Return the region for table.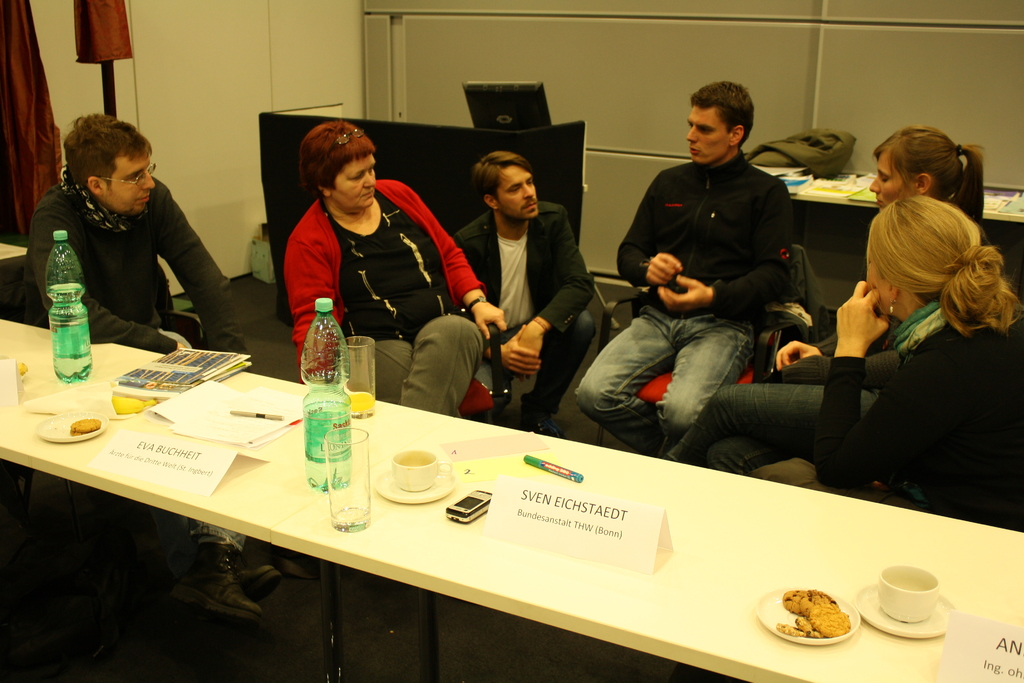
<region>750, 160, 1023, 242</region>.
